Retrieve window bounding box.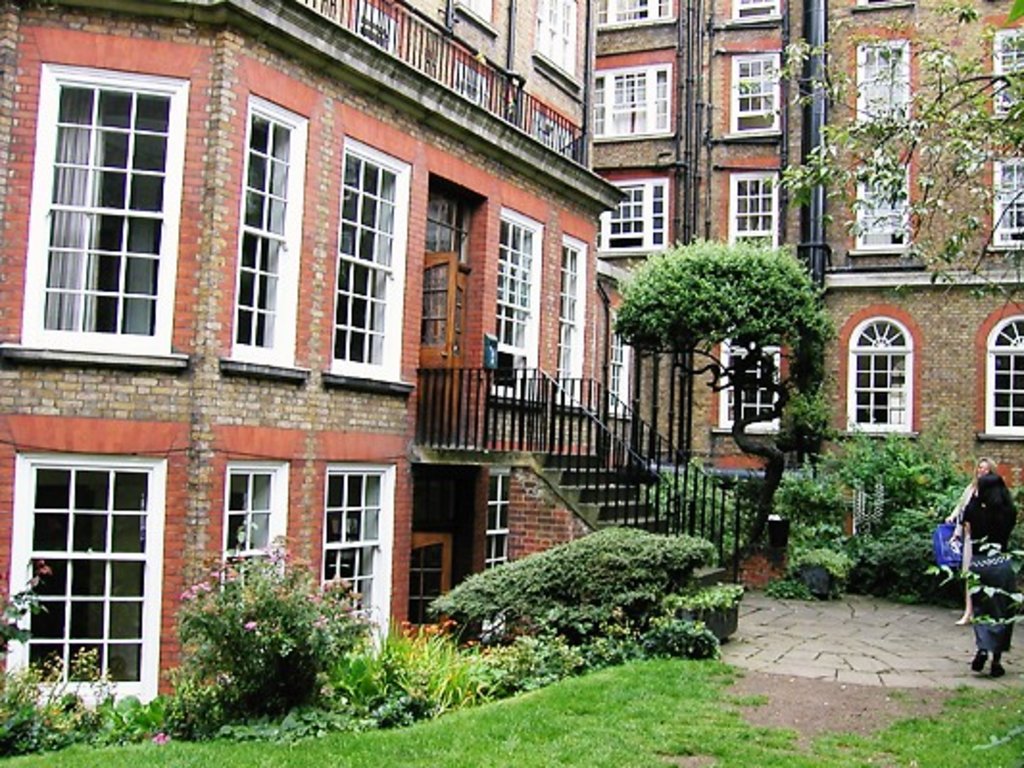
Bounding box: detection(720, 173, 776, 253).
